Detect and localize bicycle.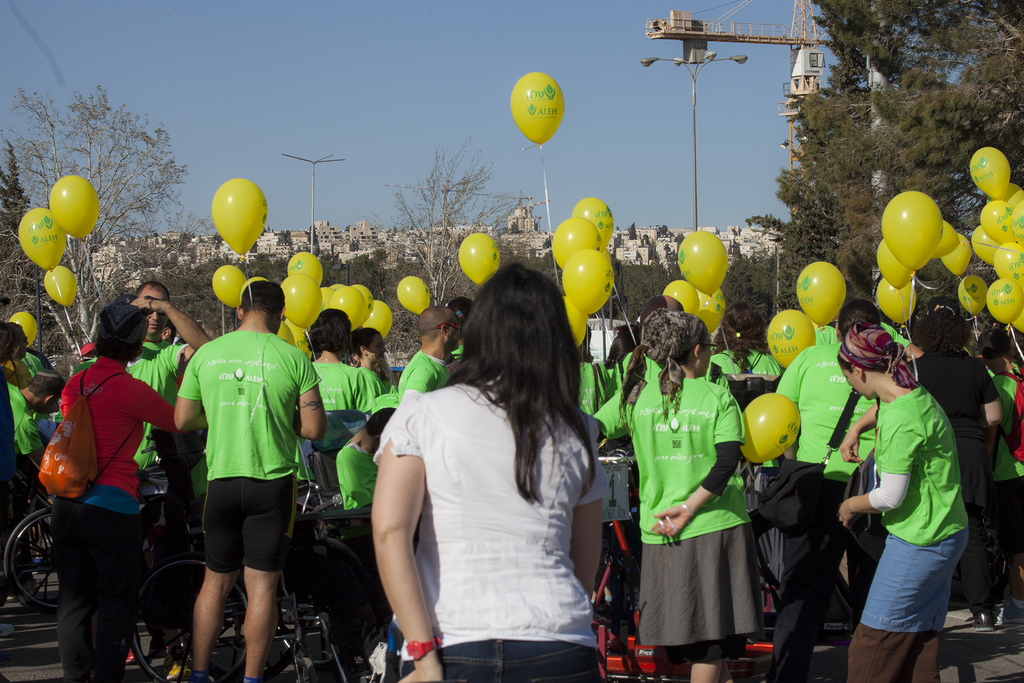
Localized at select_region(0, 506, 58, 614).
